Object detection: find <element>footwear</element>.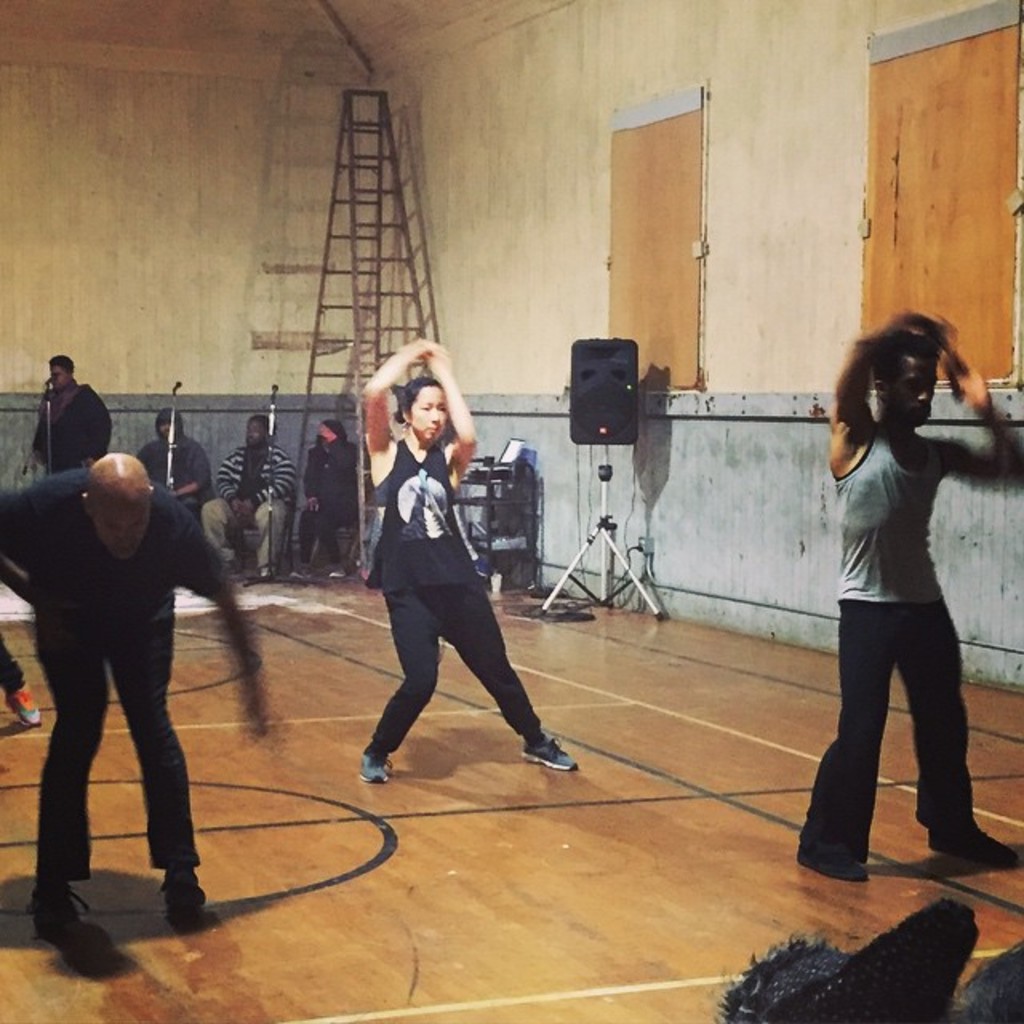
pyautogui.locateOnScreen(352, 747, 395, 781).
